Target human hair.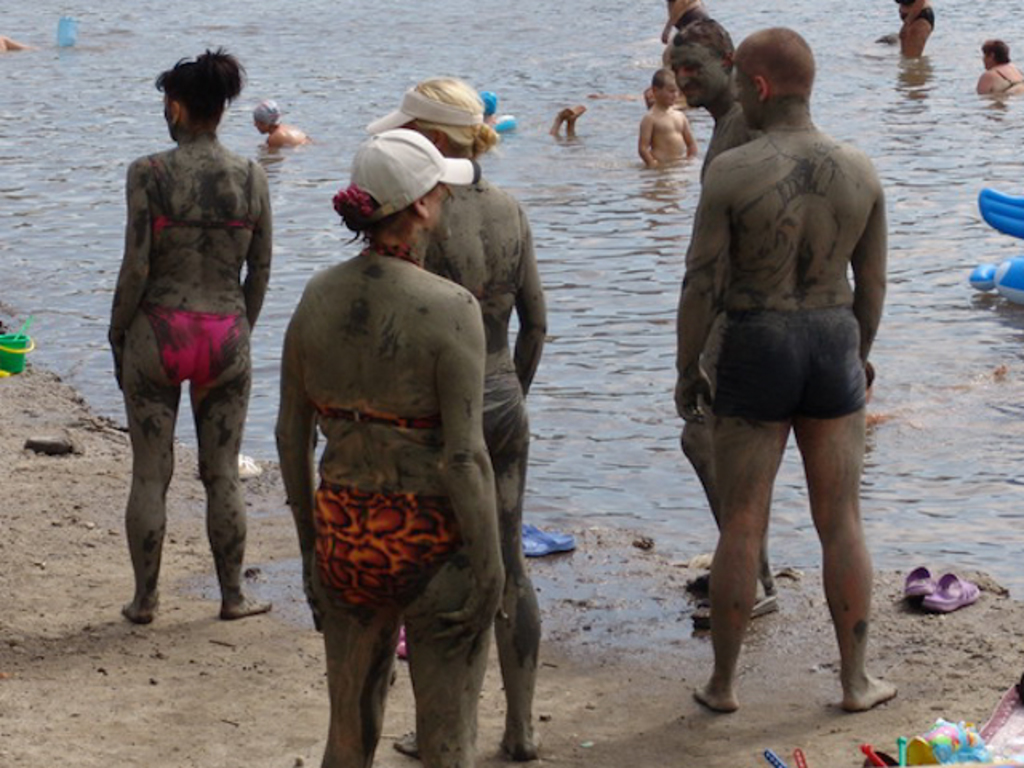
Target region: [x1=675, y1=18, x2=736, y2=66].
